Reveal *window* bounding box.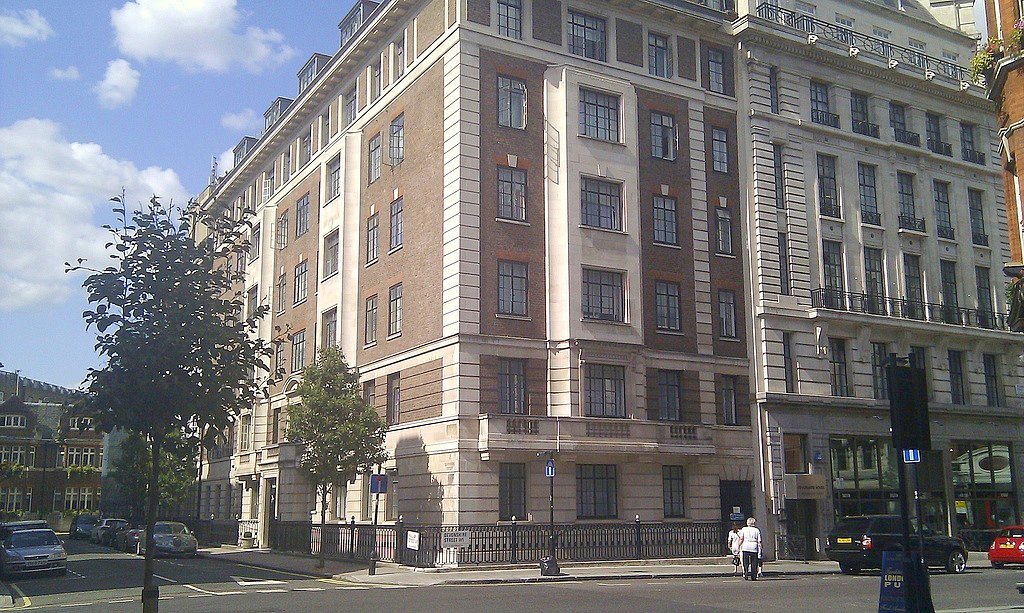
Revealed: bbox=(904, 251, 923, 325).
